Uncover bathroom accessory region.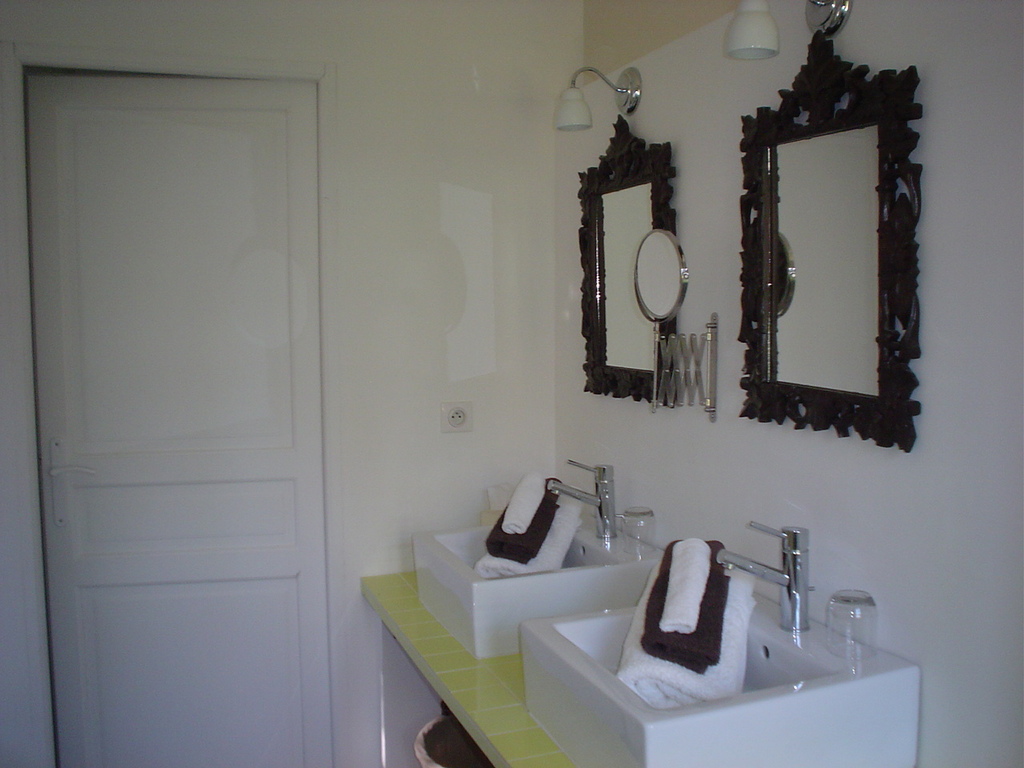
Uncovered: (left=634, top=226, right=719, bottom=426).
